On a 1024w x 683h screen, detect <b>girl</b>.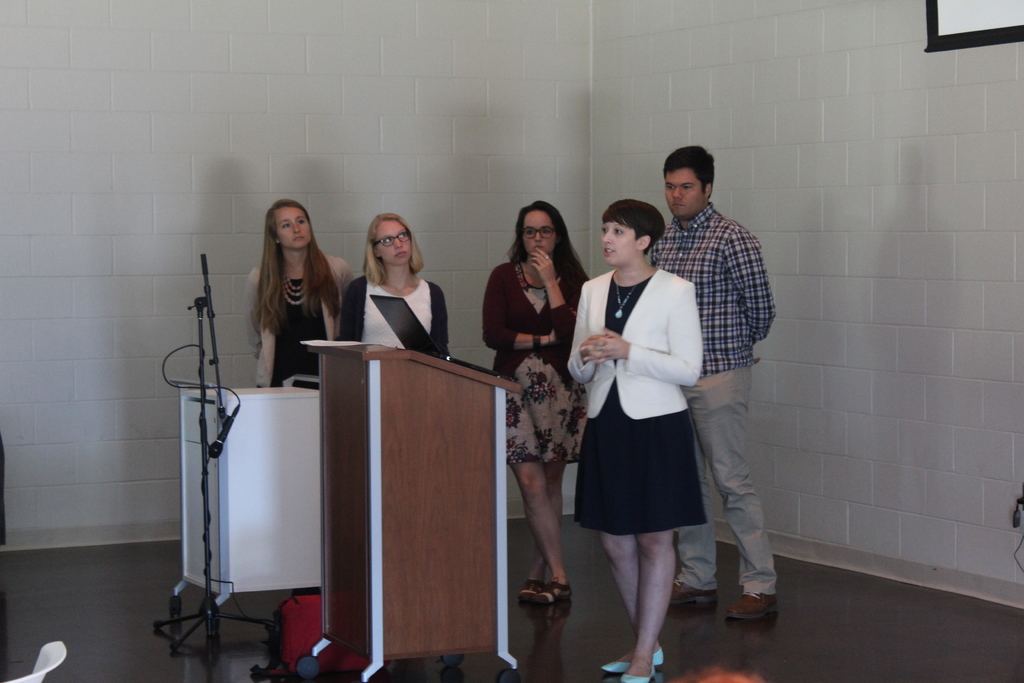
detection(346, 215, 445, 354).
